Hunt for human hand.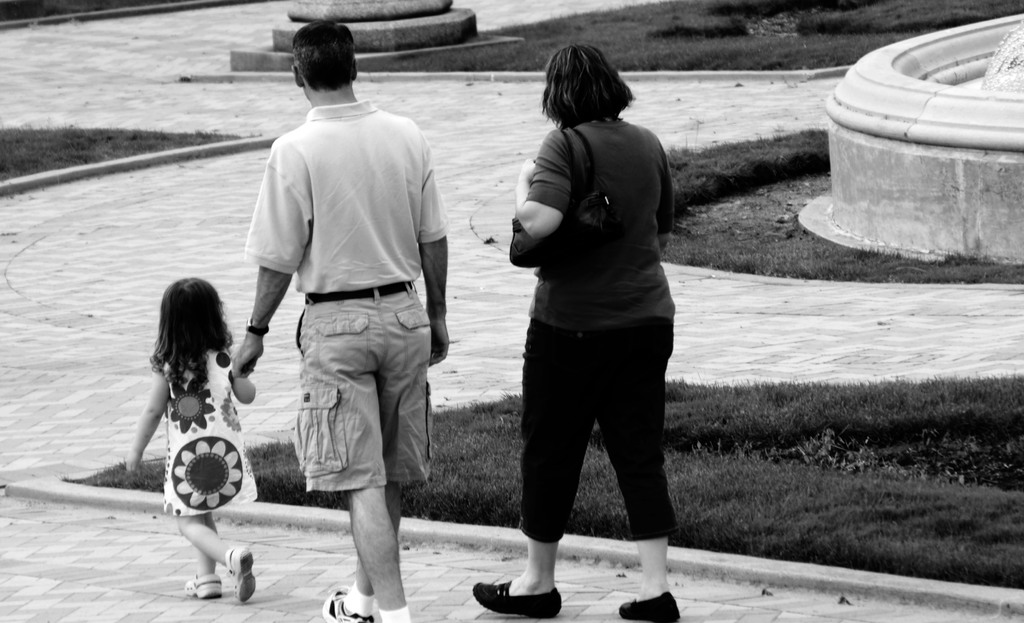
Hunted down at <region>121, 445, 143, 473</region>.
